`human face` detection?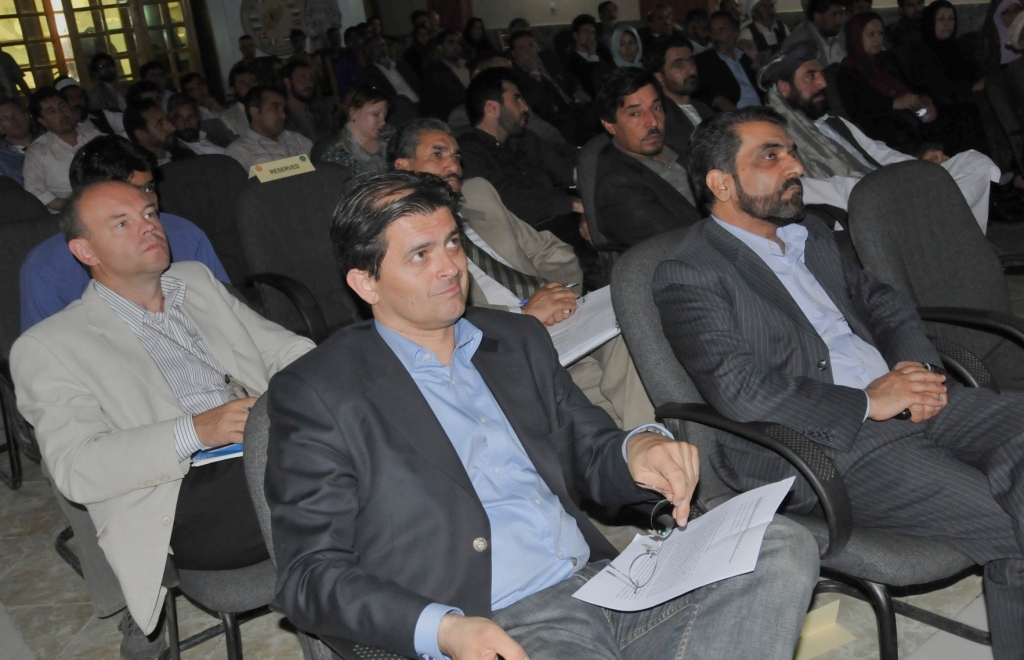
(x1=579, y1=26, x2=591, y2=42)
